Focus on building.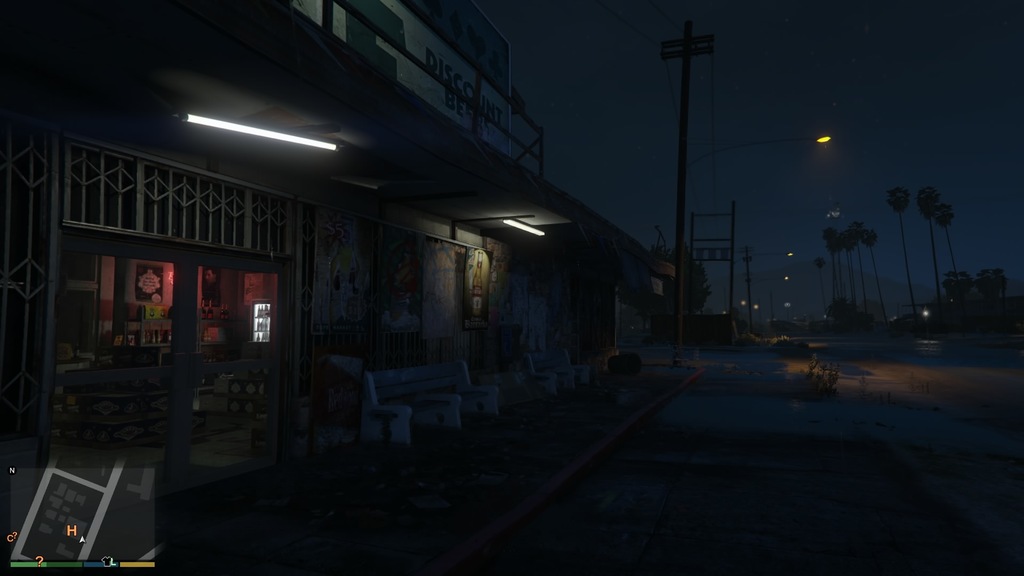
Focused at (0, 0, 653, 463).
